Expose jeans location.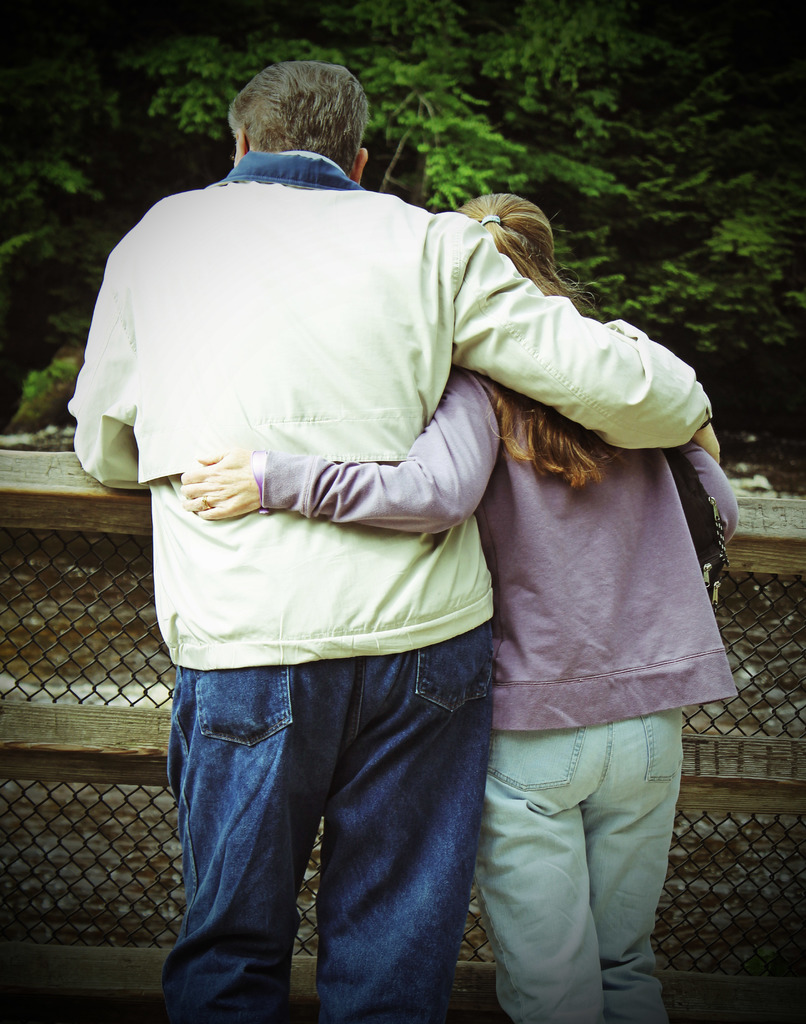
Exposed at [476,709,684,1023].
